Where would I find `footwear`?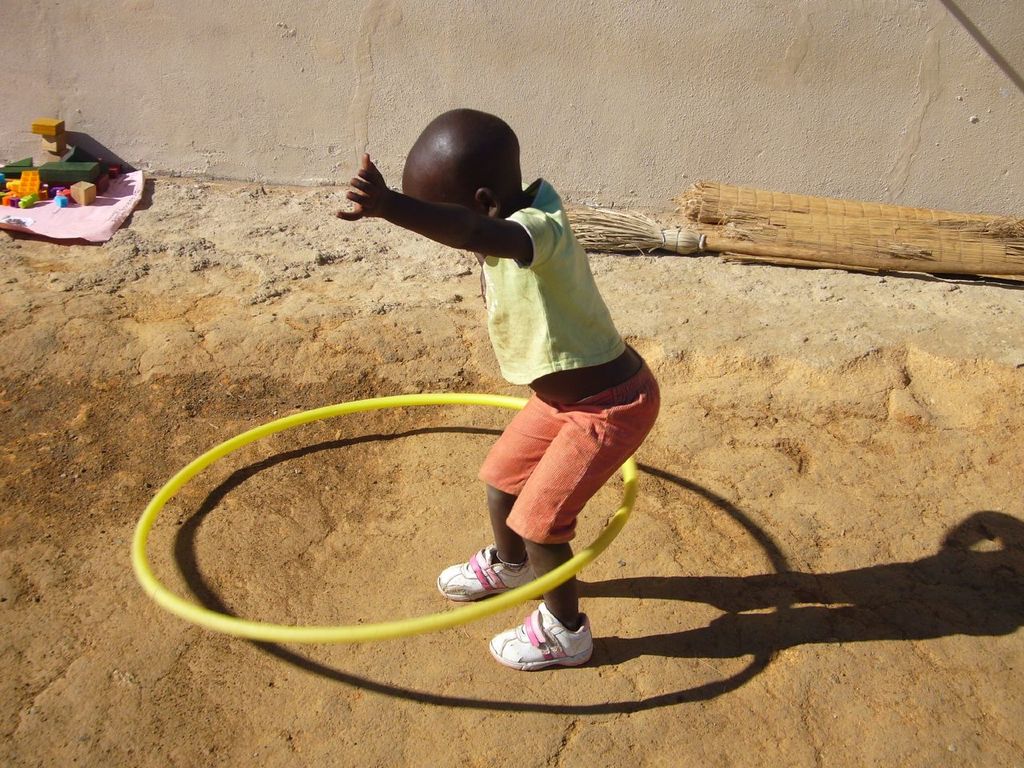
At l=434, t=542, r=542, b=601.
